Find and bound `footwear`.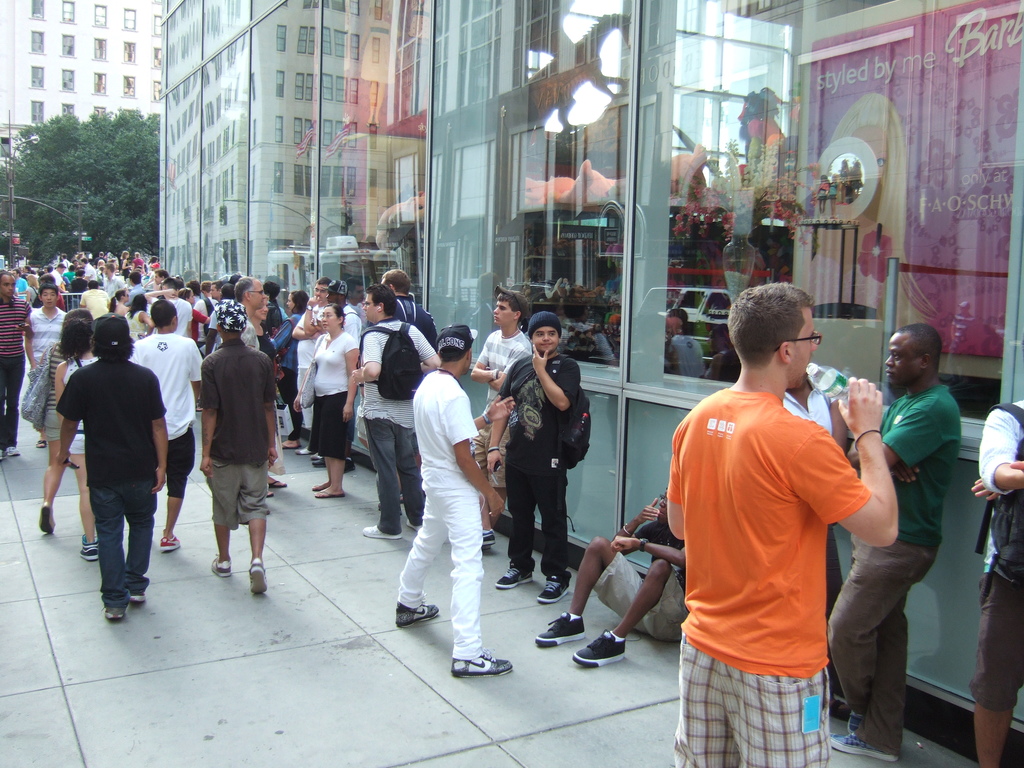
Bound: <box>41,508,58,540</box>.
